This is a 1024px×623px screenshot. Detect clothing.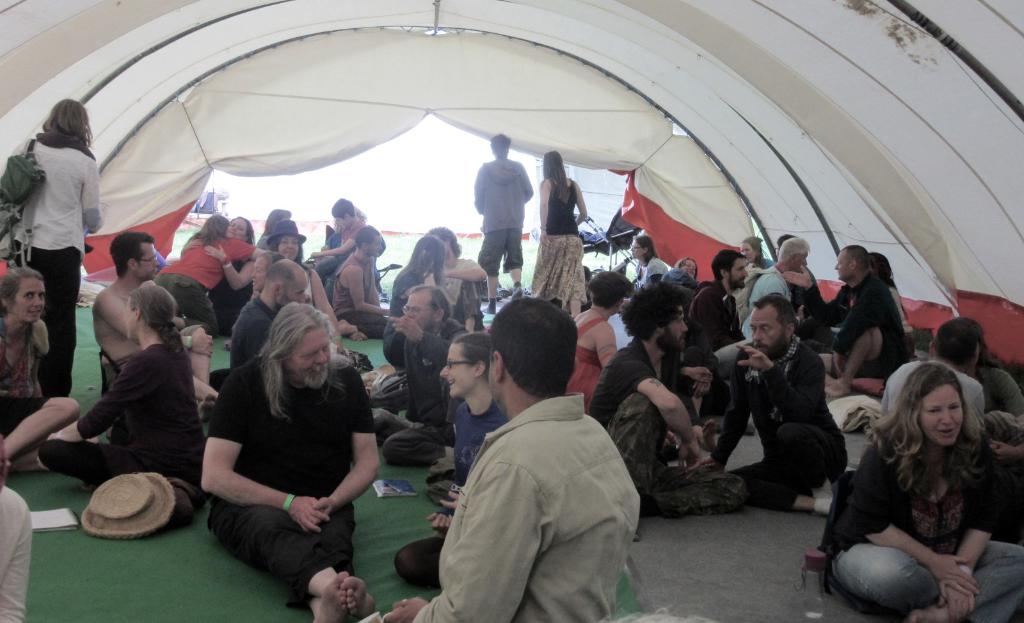
locate(0, 309, 44, 454).
